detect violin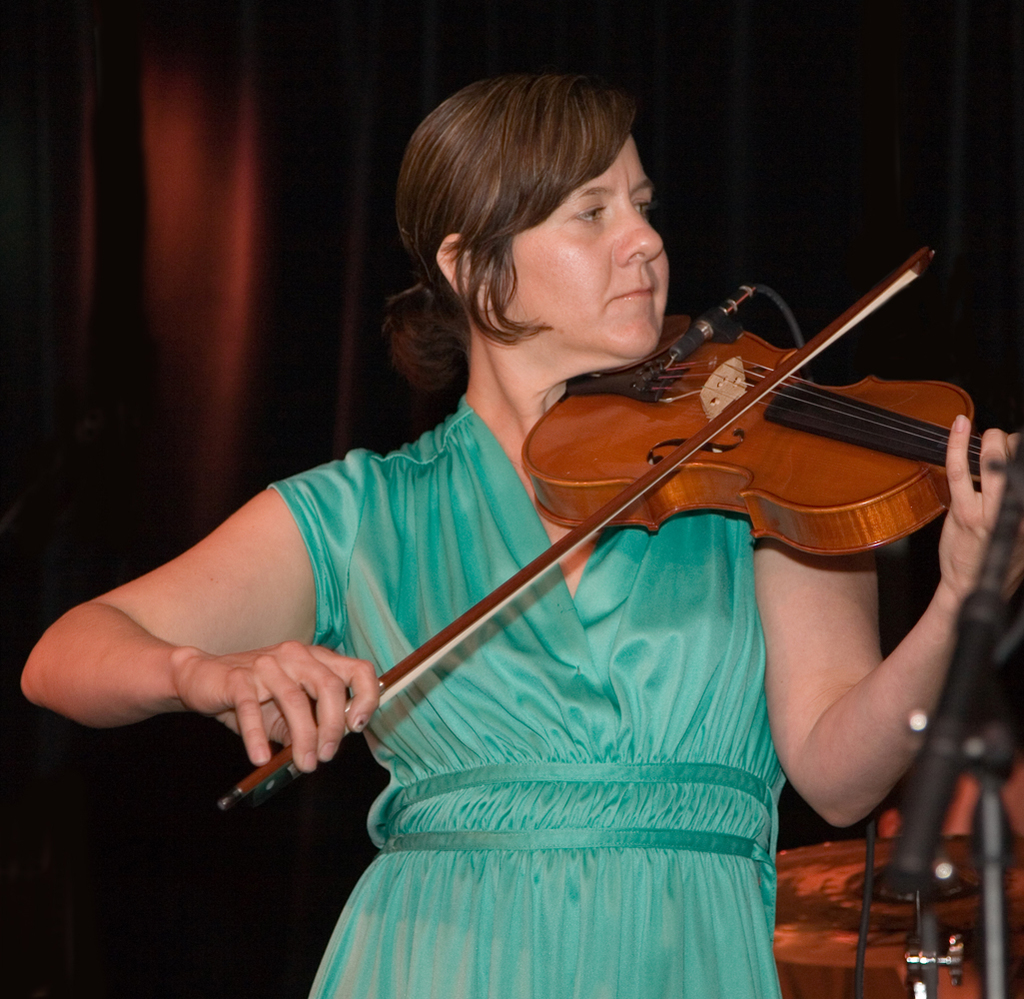
select_region(219, 239, 1023, 827)
